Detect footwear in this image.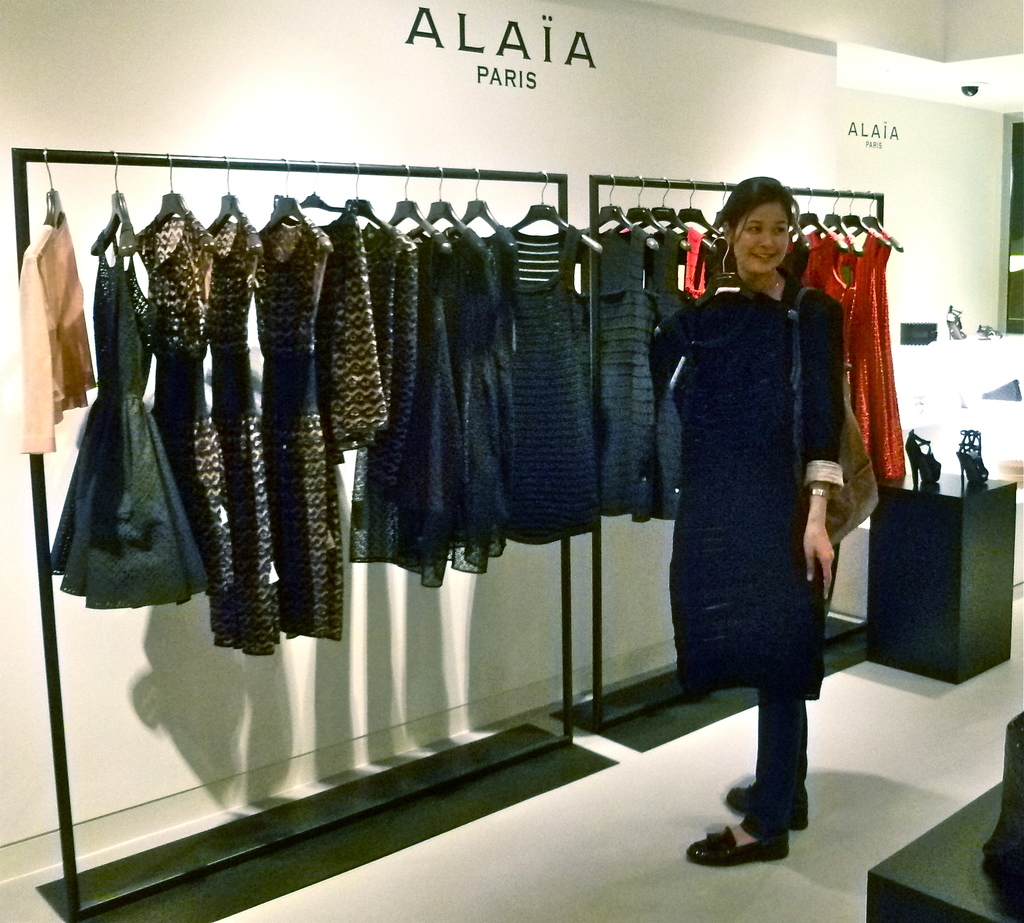
Detection: BBox(904, 422, 934, 483).
